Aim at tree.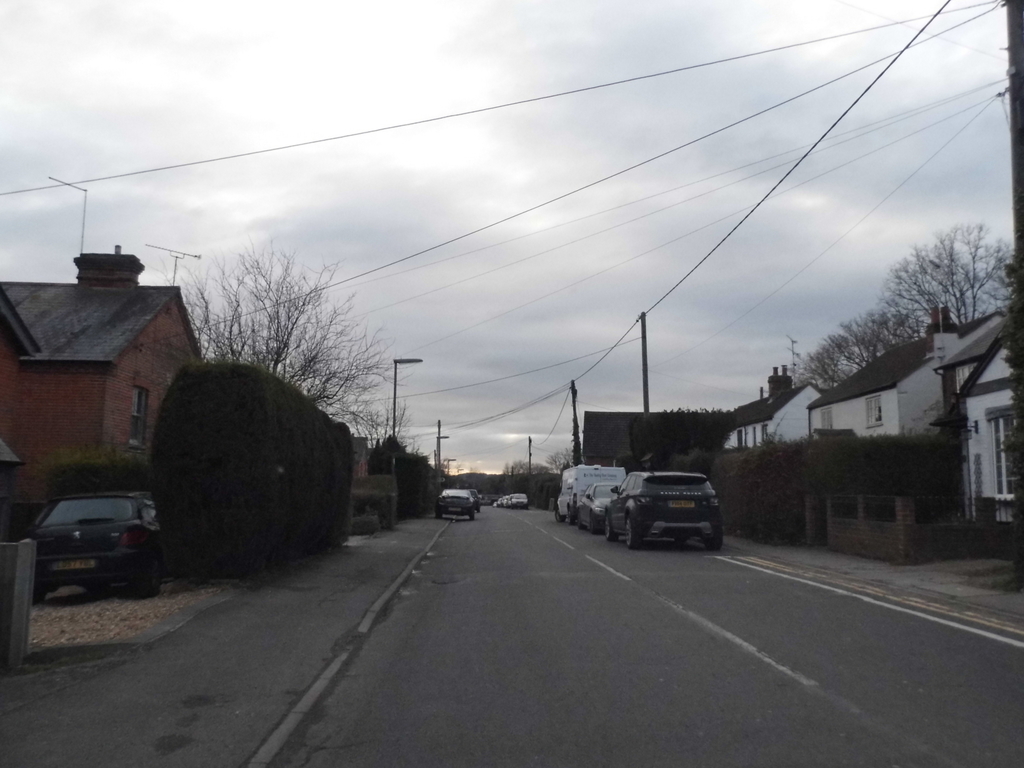
Aimed at (401, 446, 433, 520).
